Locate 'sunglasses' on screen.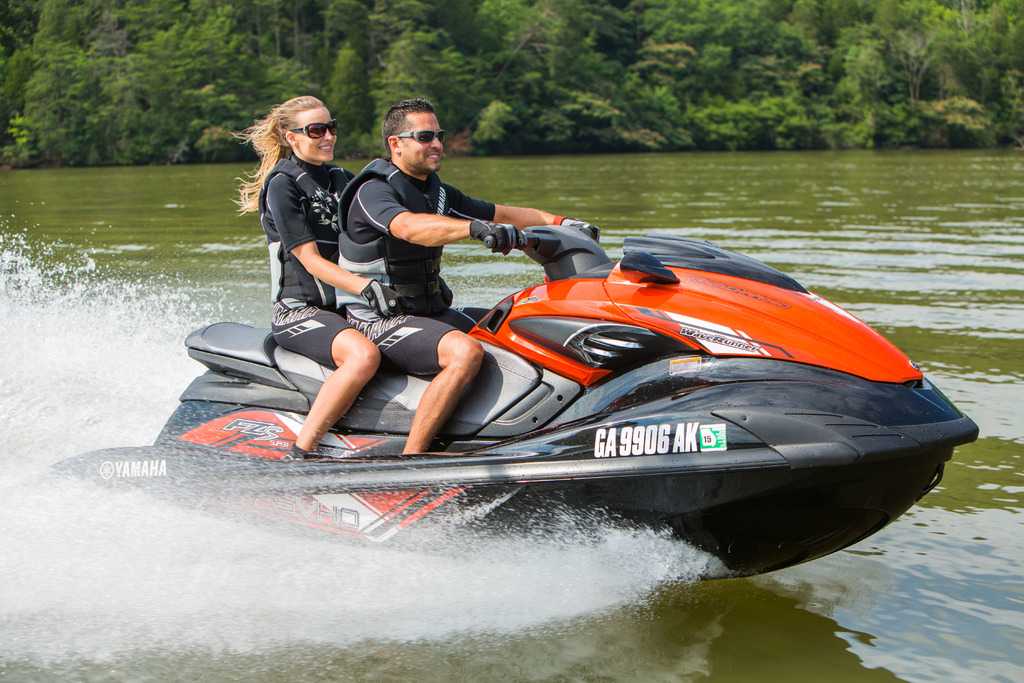
On screen at 394/128/446/143.
